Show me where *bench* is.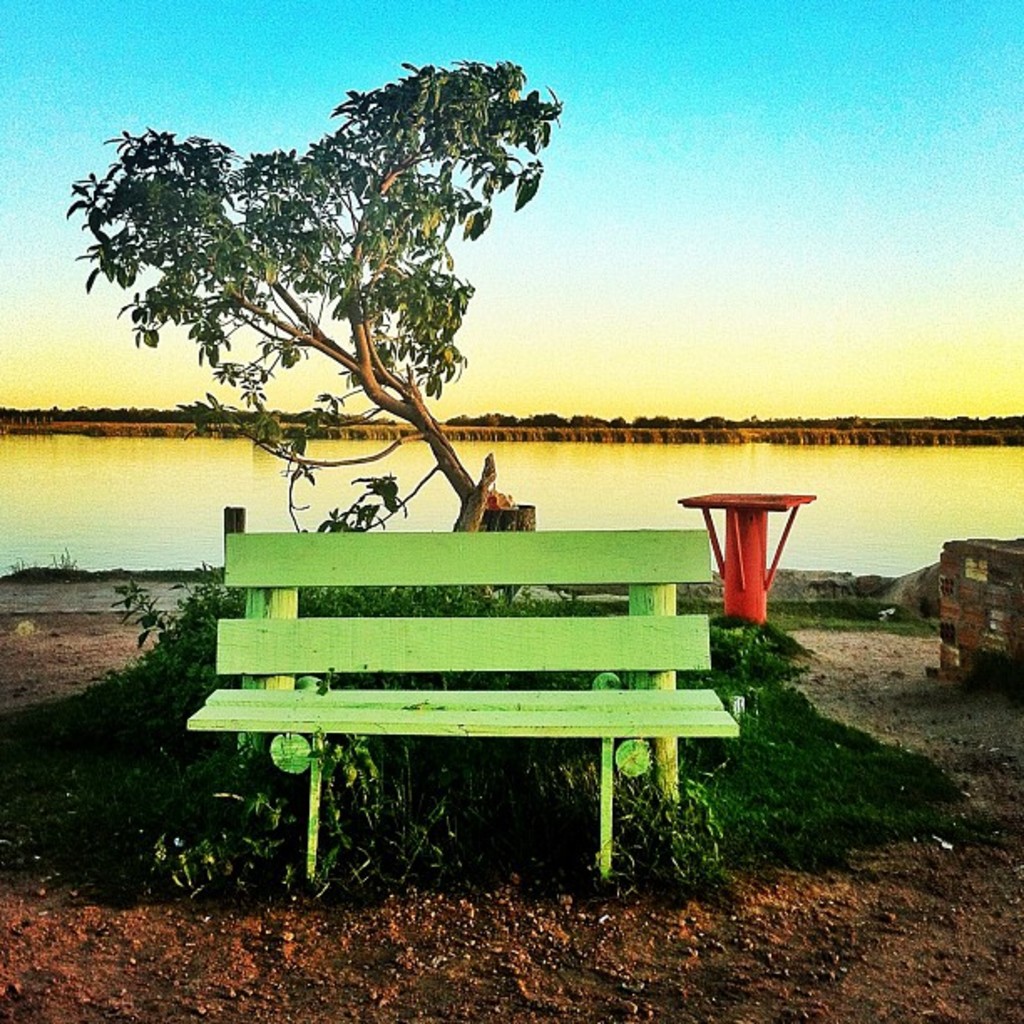
*bench* is at BBox(226, 542, 755, 862).
